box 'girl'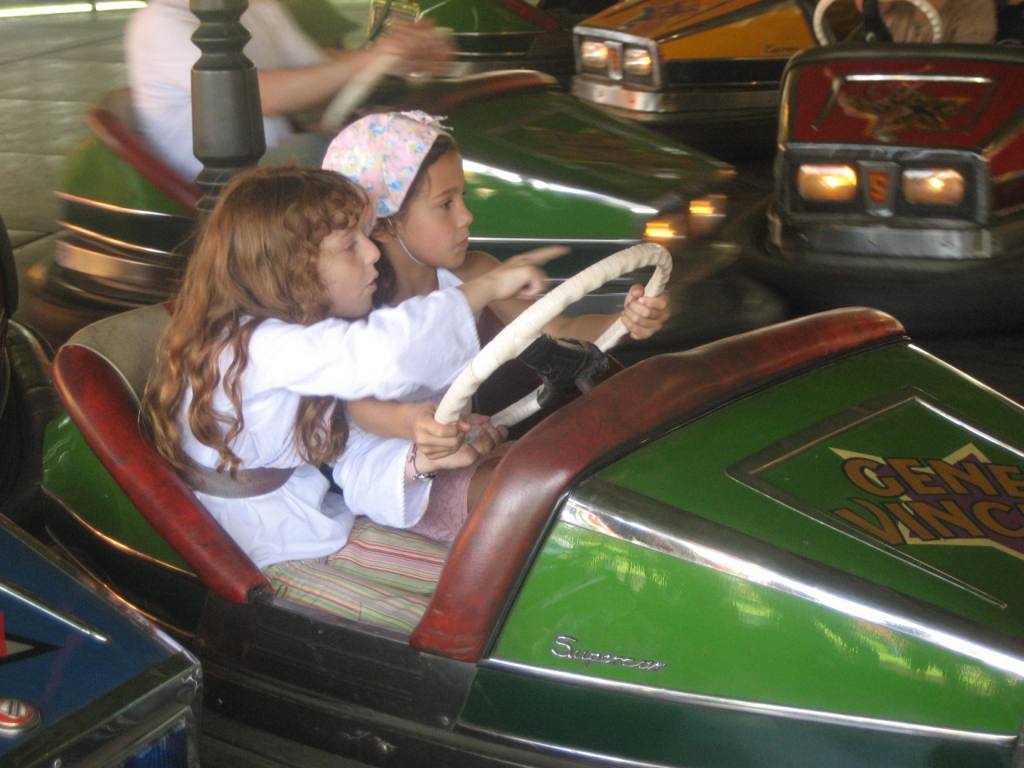
<region>133, 157, 563, 636</region>
